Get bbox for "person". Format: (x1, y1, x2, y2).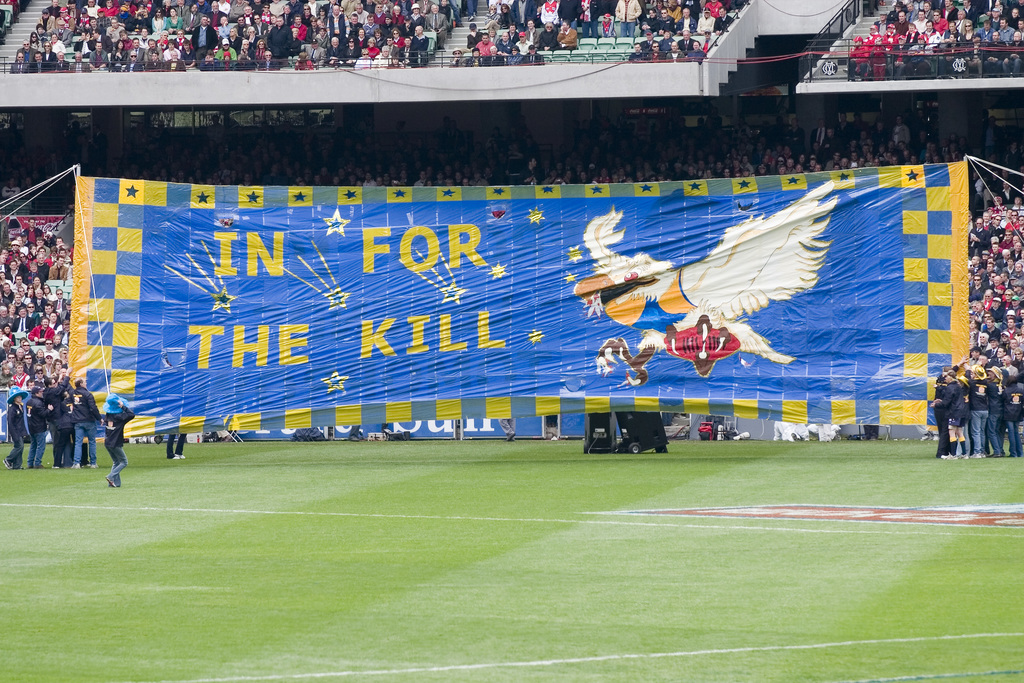
(99, 395, 138, 490).
